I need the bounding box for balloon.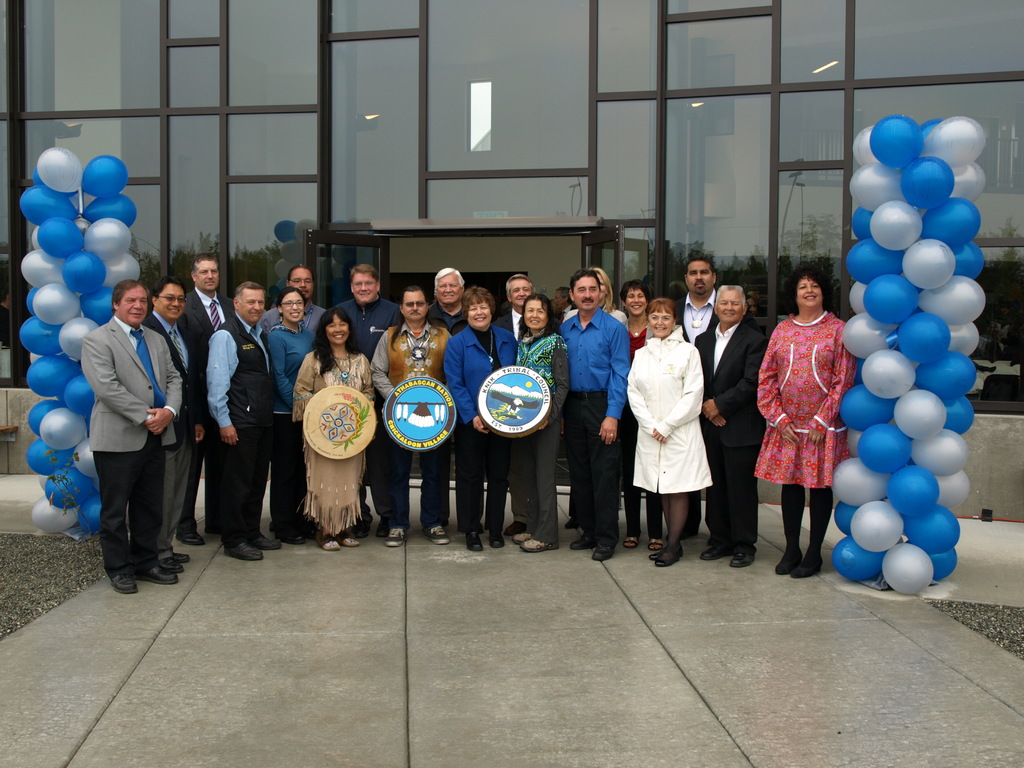
Here it is: x1=38 y1=148 x2=80 y2=189.
